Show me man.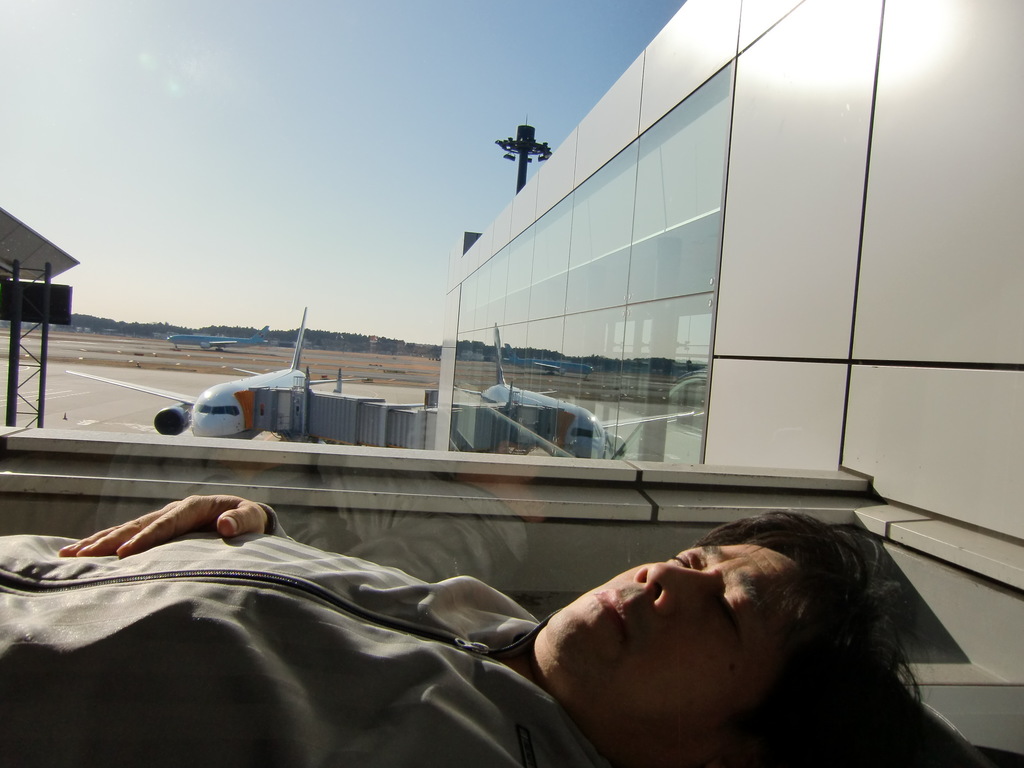
man is here: {"x1": 0, "y1": 506, "x2": 909, "y2": 767}.
